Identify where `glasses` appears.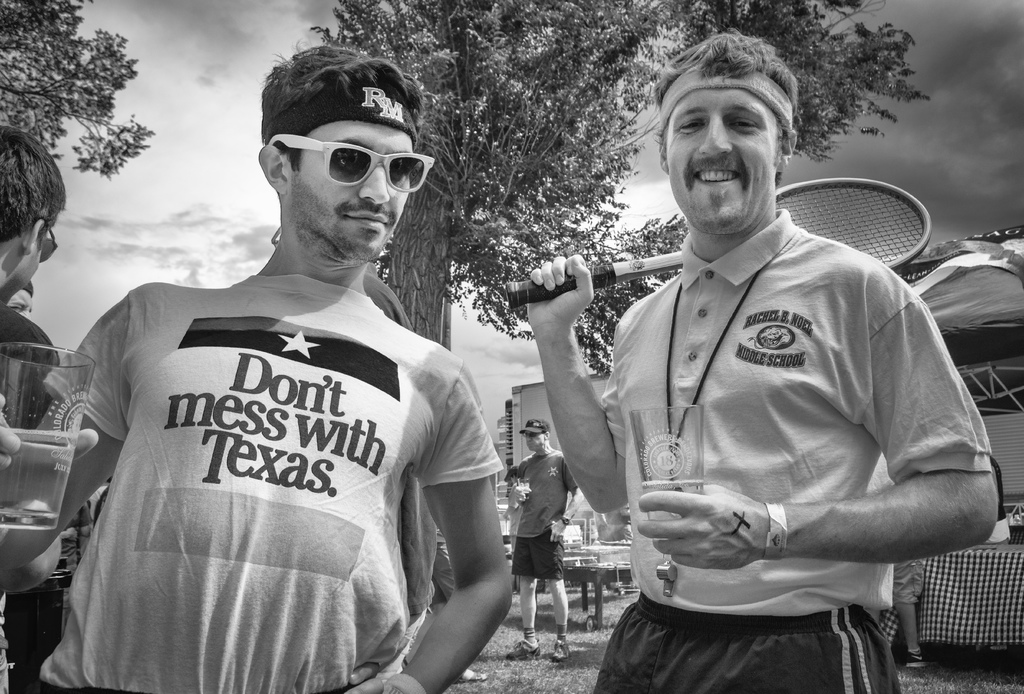
Appears at [left=270, top=130, right=439, bottom=195].
